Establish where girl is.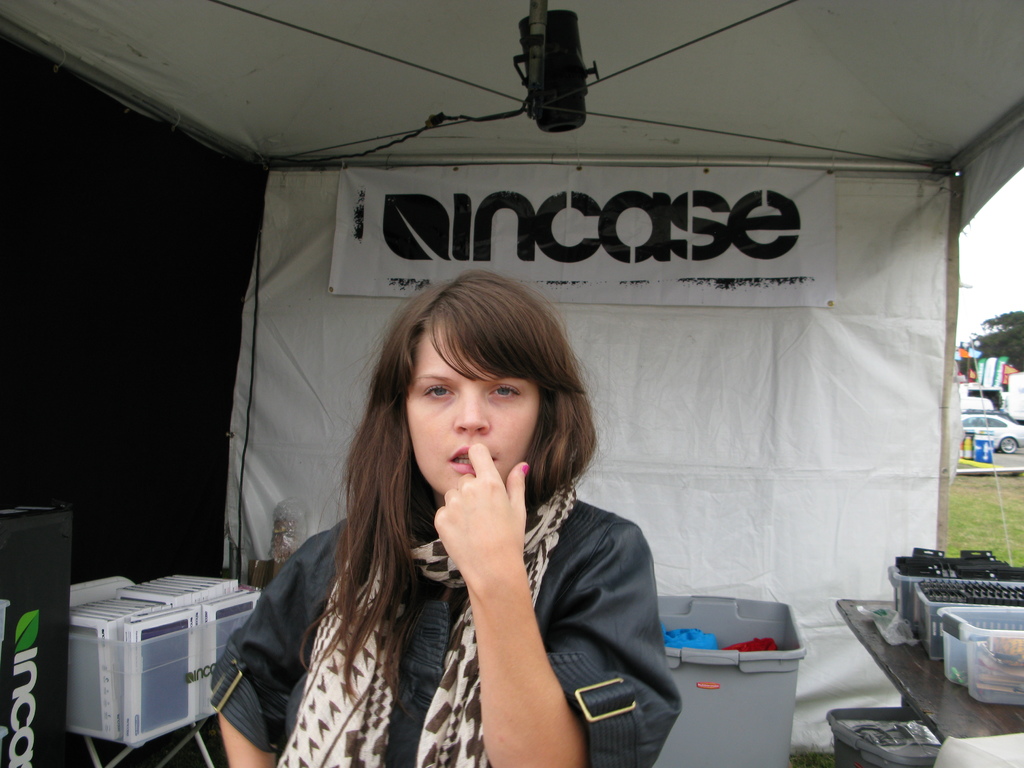
Established at x1=209, y1=271, x2=683, y2=767.
